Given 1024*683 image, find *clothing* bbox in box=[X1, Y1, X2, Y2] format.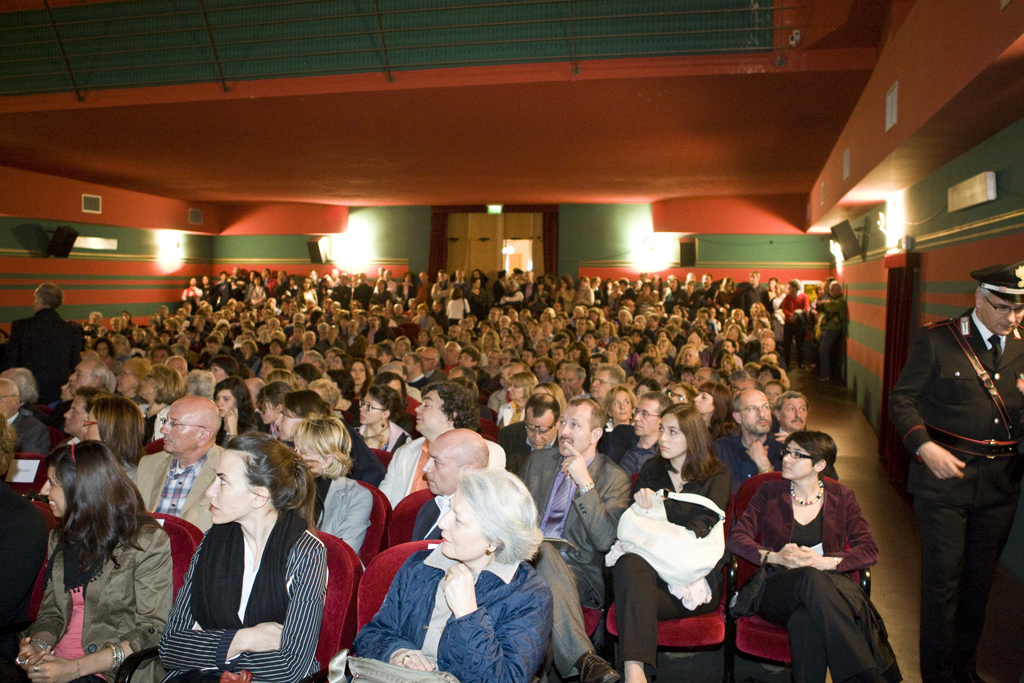
box=[414, 498, 444, 542].
